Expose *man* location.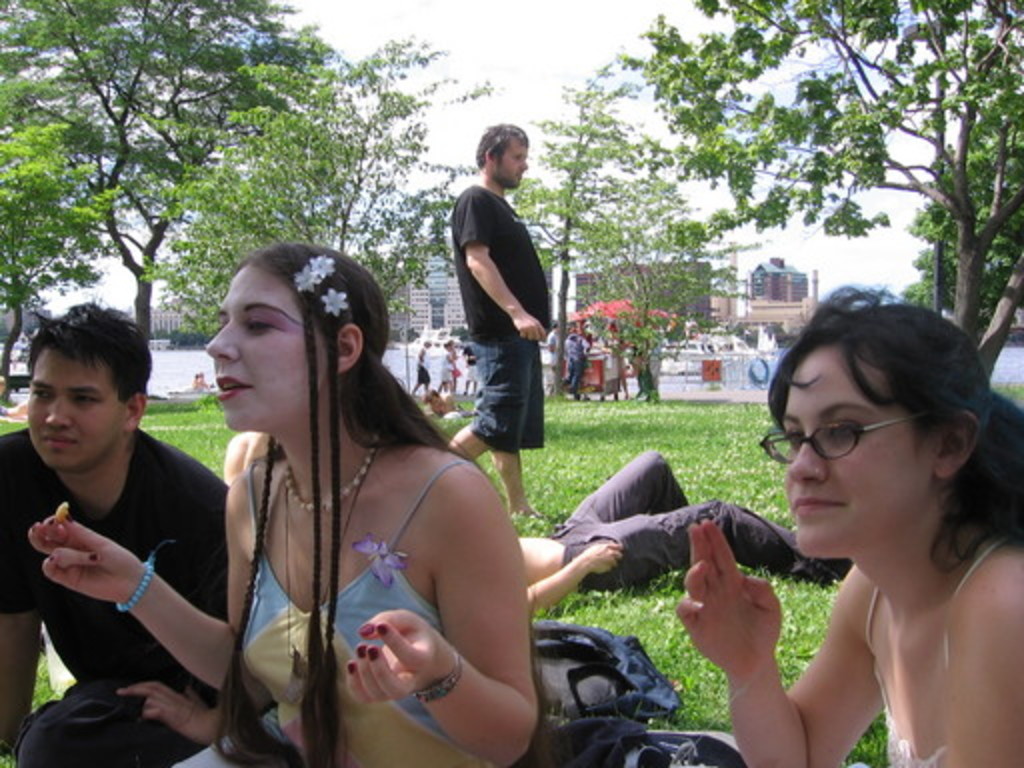
Exposed at pyautogui.locateOnScreen(4, 290, 256, 744).
